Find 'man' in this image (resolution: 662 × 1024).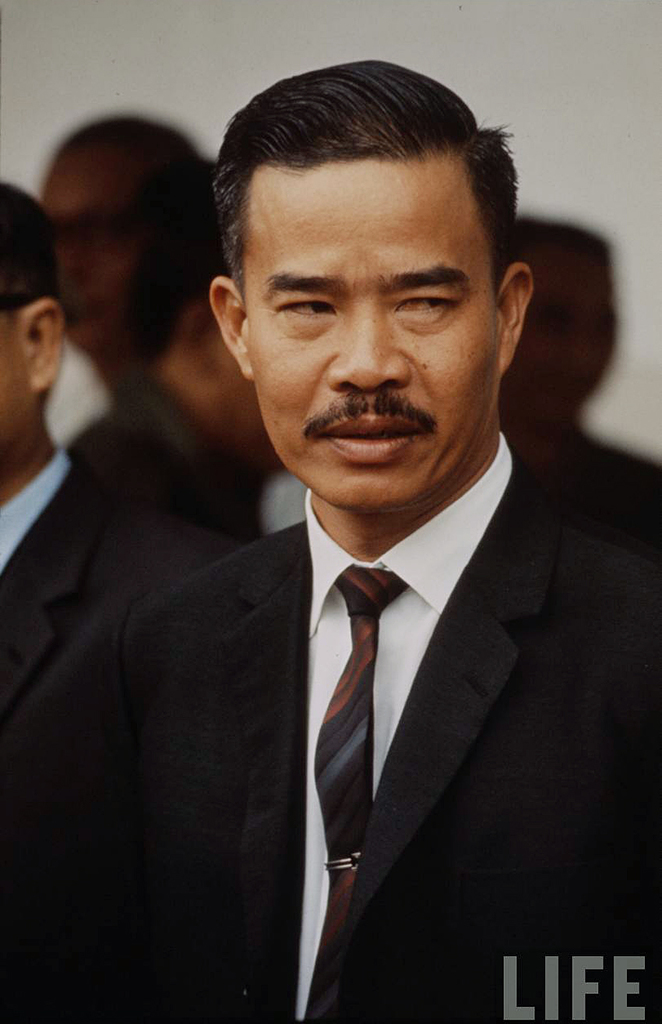
(69,196,288,545).
